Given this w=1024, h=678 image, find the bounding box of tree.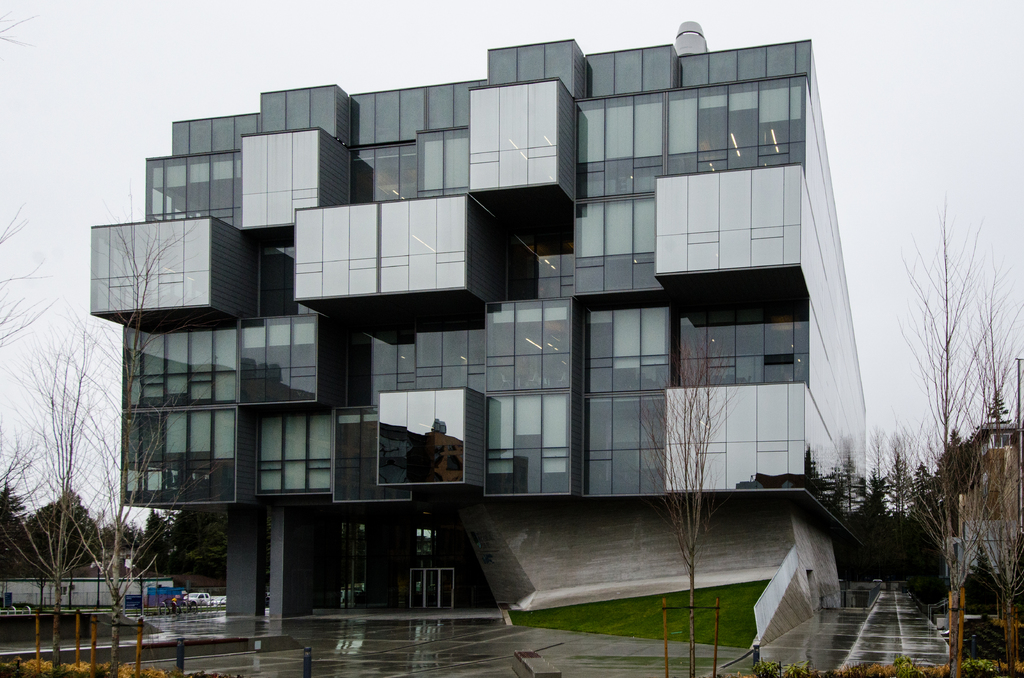
(632,332,740,677).
